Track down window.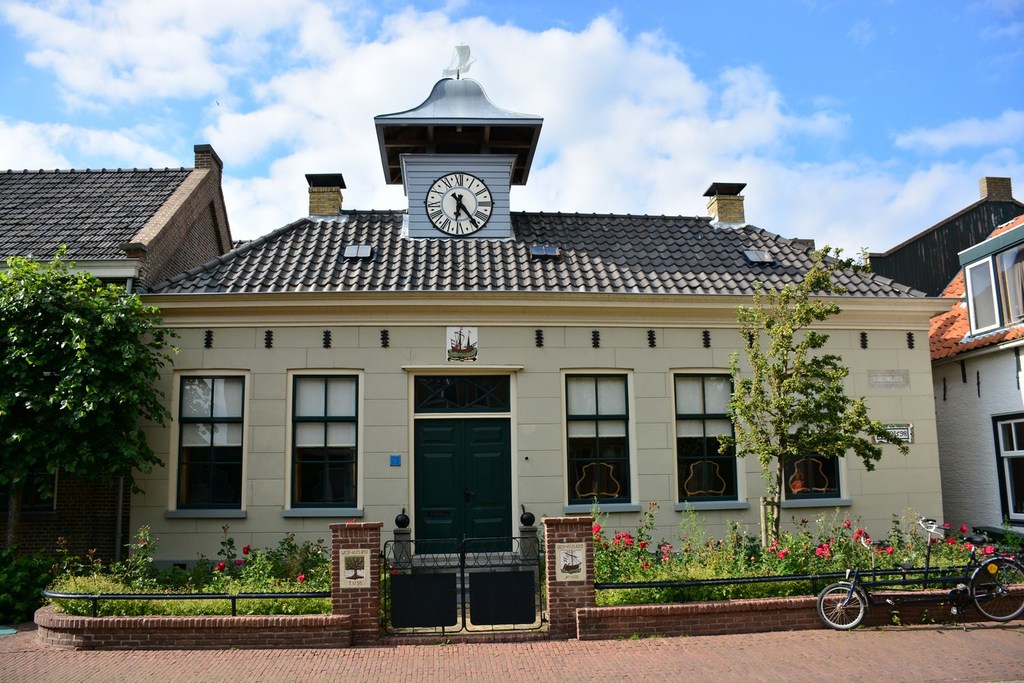
Tracked to {"x1": 565, "y1": 367, "x2": 641, "y2": 518}.
